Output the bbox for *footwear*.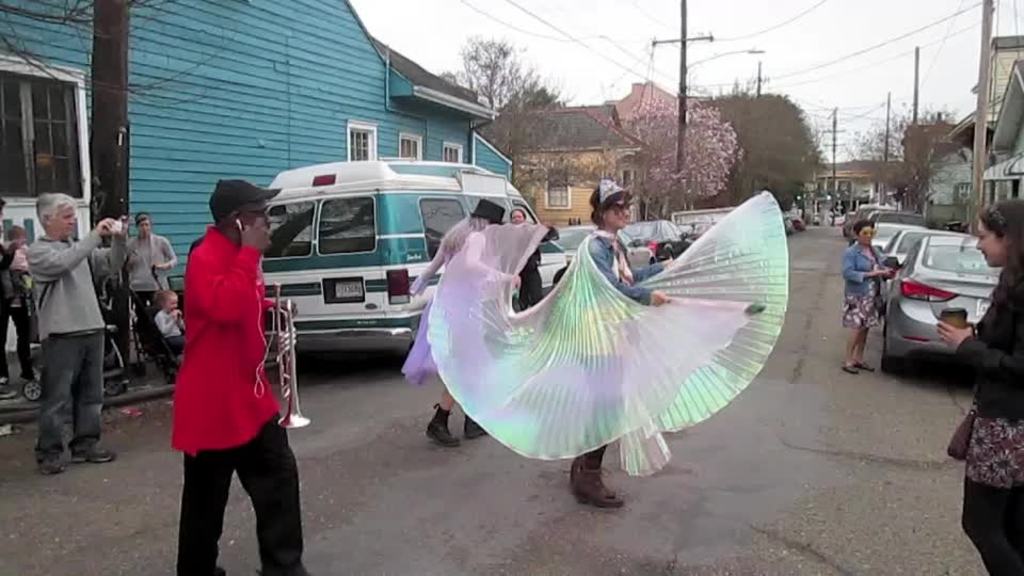
box=[845, 359, 853, 374].
